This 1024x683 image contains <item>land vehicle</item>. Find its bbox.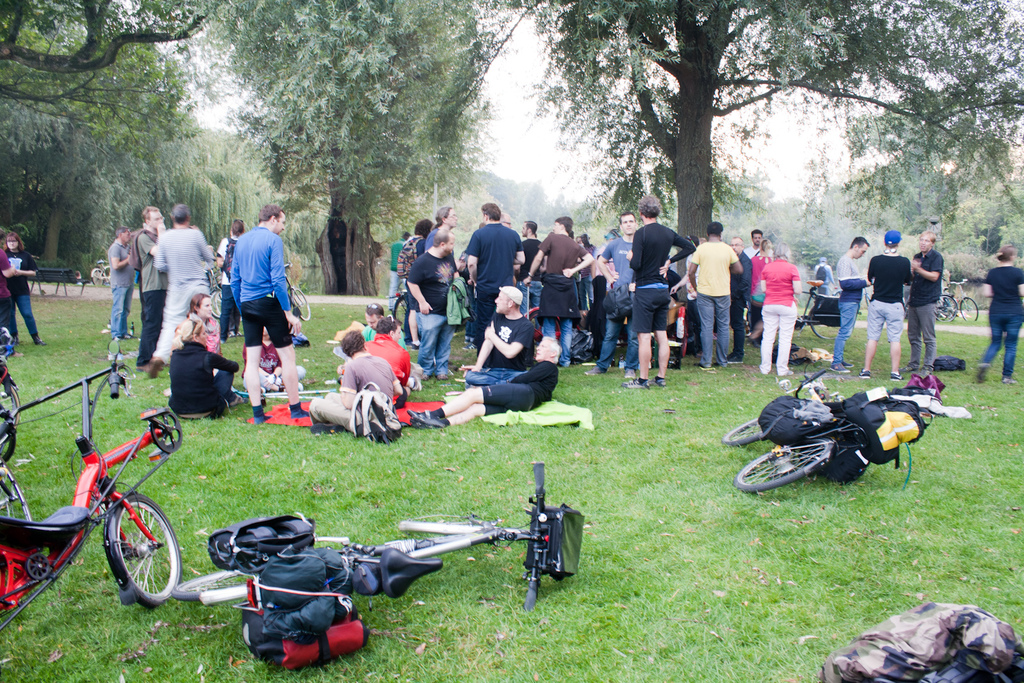
(0,339,185,632).
